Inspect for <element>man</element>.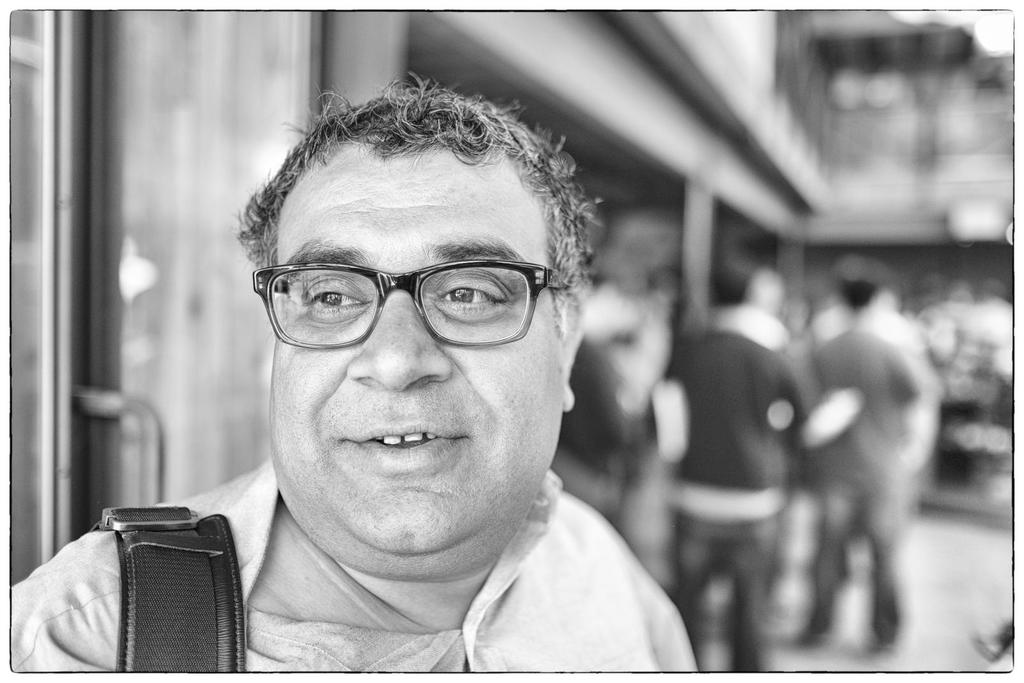
Inspection: detection(62, 92, 778, 670).
